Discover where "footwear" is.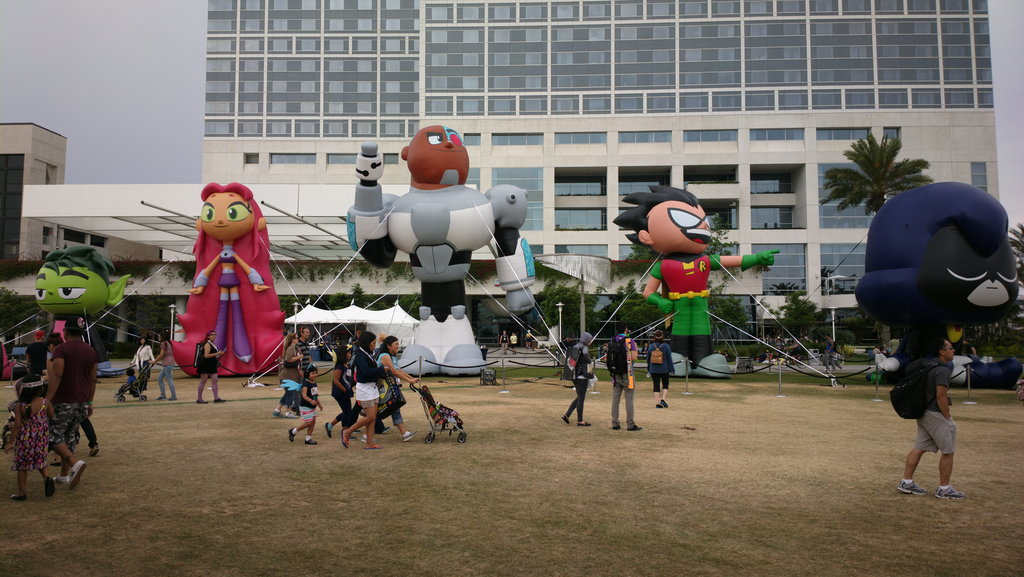
Discovered at left=623, top=422, right=639, bottom=432.
